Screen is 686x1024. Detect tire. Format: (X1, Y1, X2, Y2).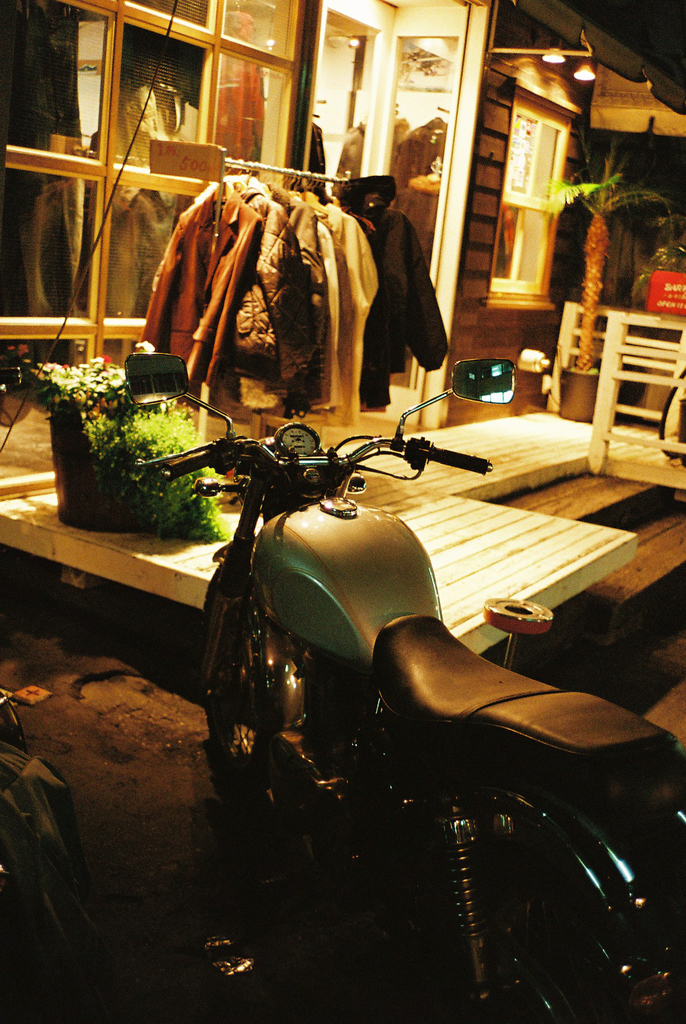
(193, 573, 266, 804).
